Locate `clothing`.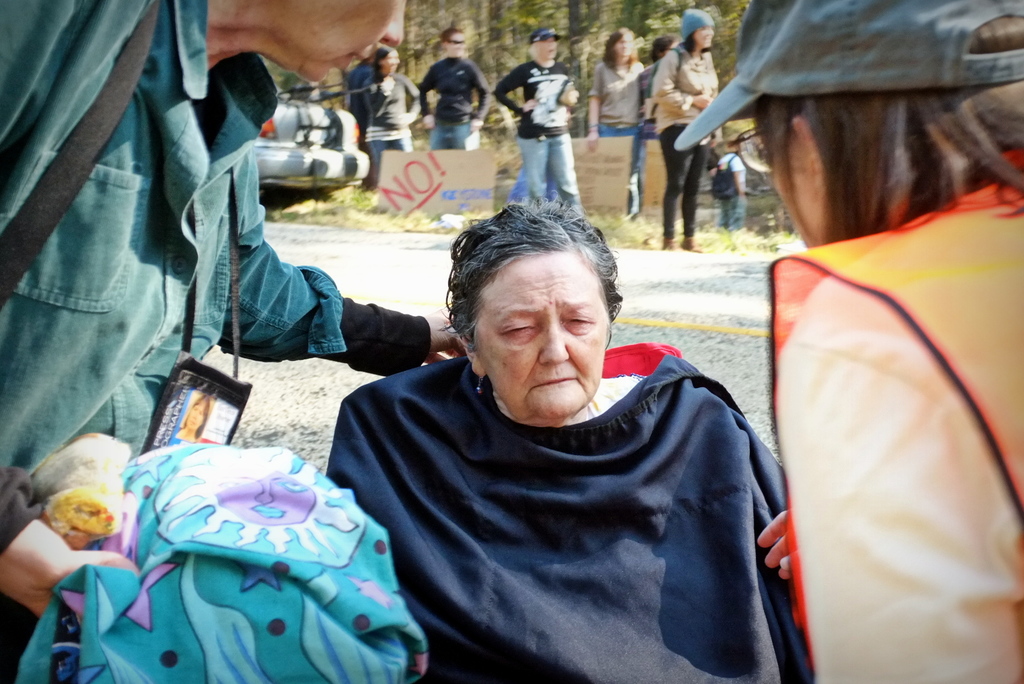
Bounding box: crop(323, 297, 808, 683).
